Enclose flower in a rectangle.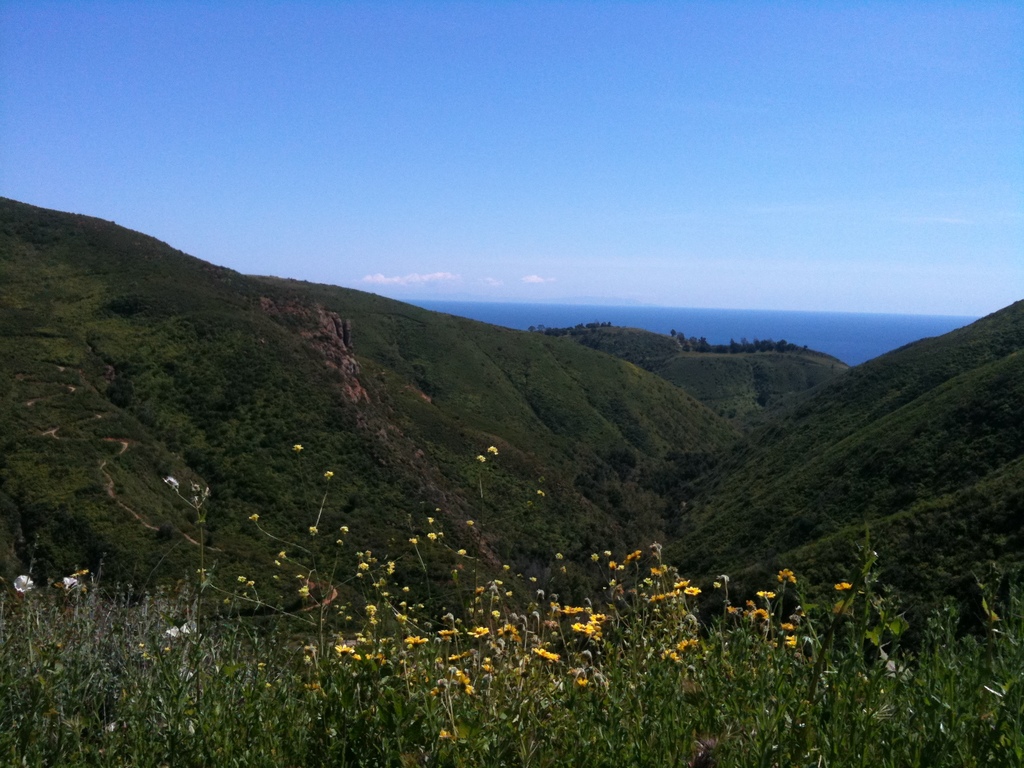
detection(456, 547, 467, 557).
